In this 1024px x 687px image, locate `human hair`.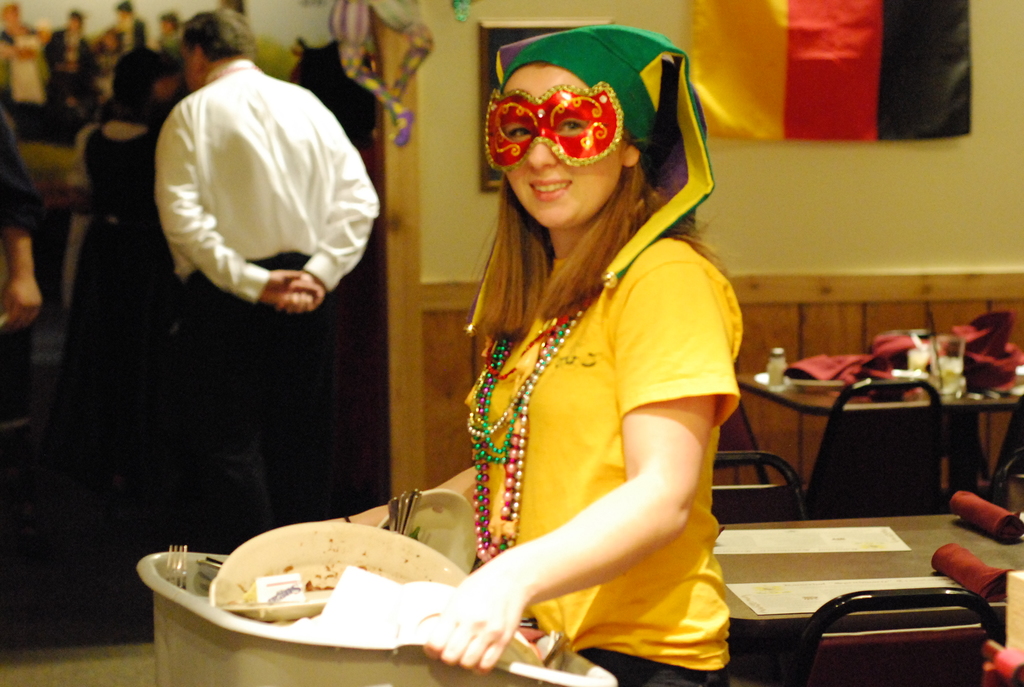
Bounding box: 179,5,260,59.
